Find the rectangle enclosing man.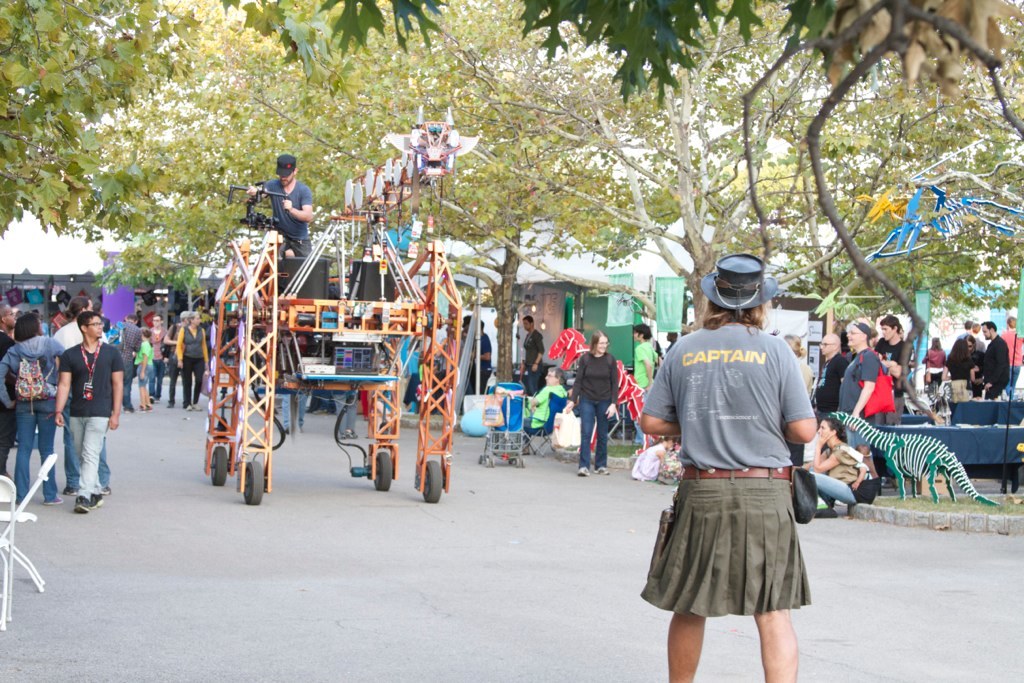
crop(0, 304, 20, 481).
